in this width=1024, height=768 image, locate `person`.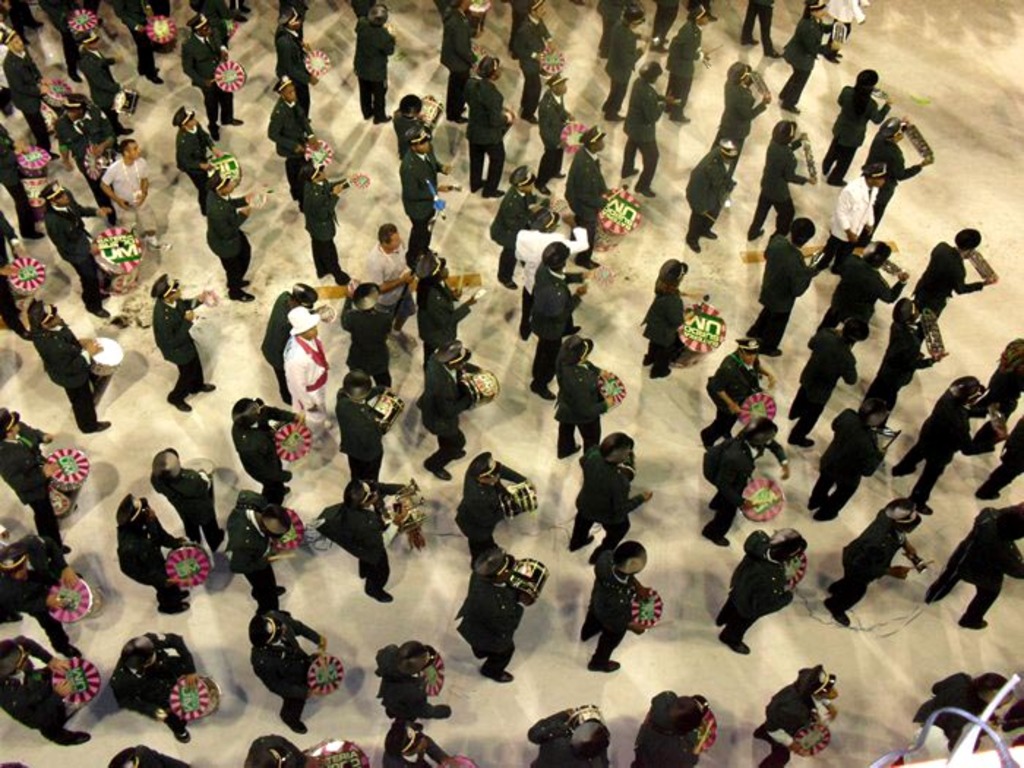
Bounding box: [left=332, top=364, right=398, bottom=486].
